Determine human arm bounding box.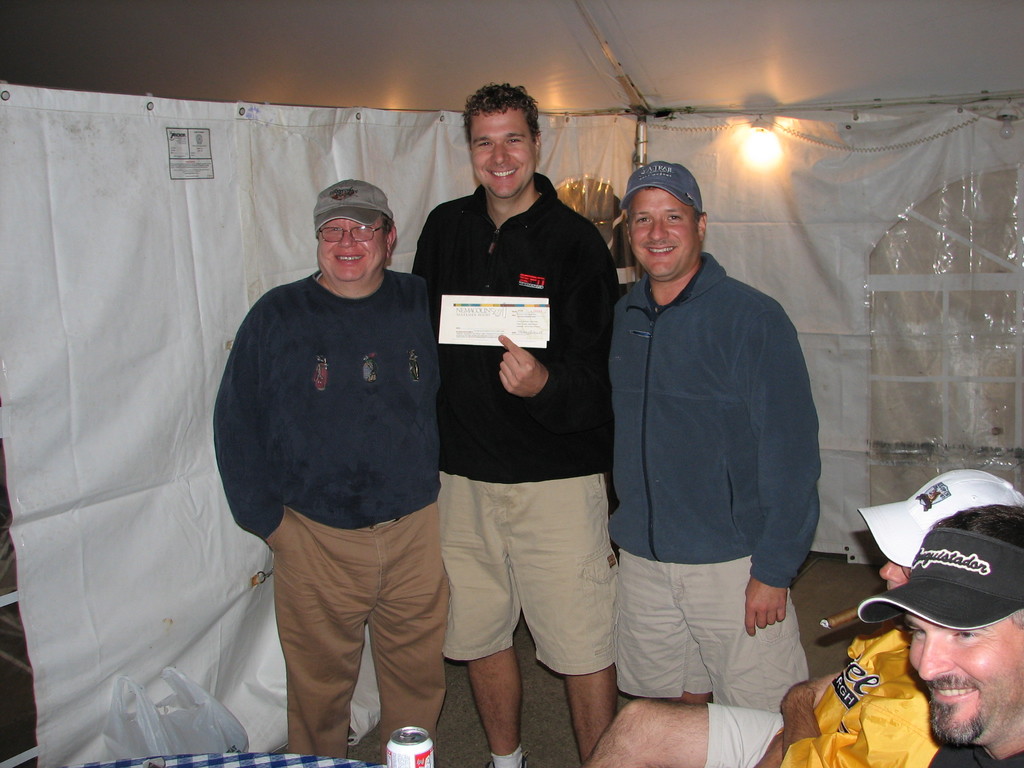
Determined: (482,214,622,410).
